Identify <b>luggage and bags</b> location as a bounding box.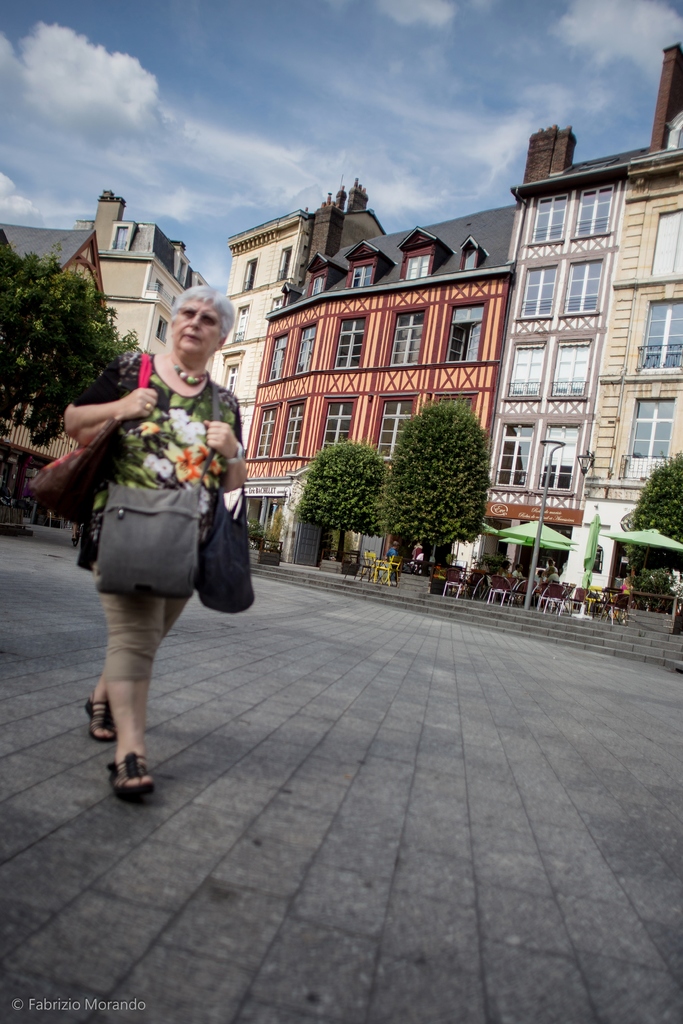
(71, 468, 222, 632).
